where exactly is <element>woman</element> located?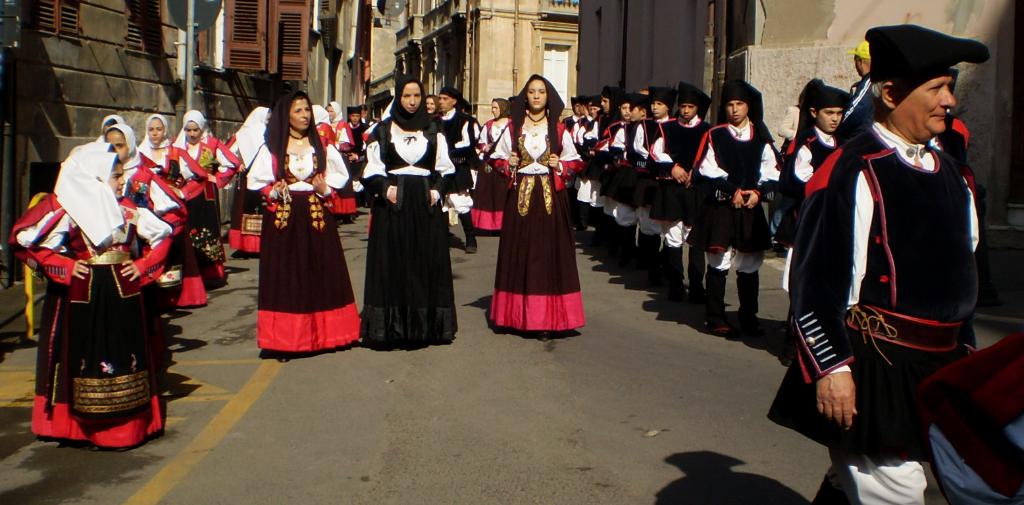
Its bounding box is bbox=[467, 96, 513, 231].
